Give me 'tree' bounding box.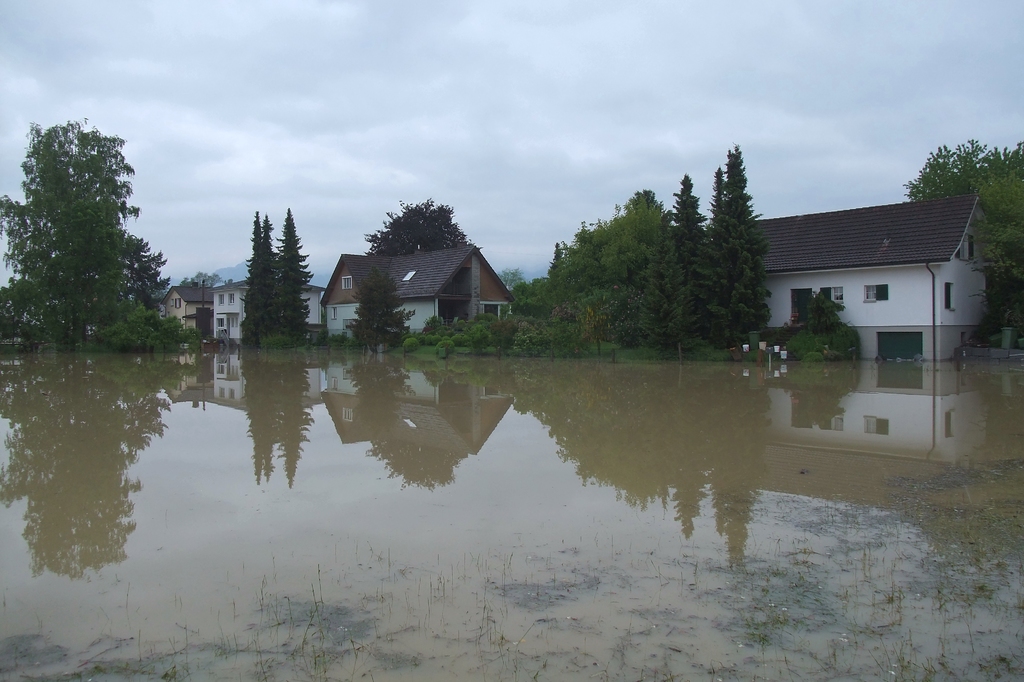
bbox=(359, 195, 483, 257).
